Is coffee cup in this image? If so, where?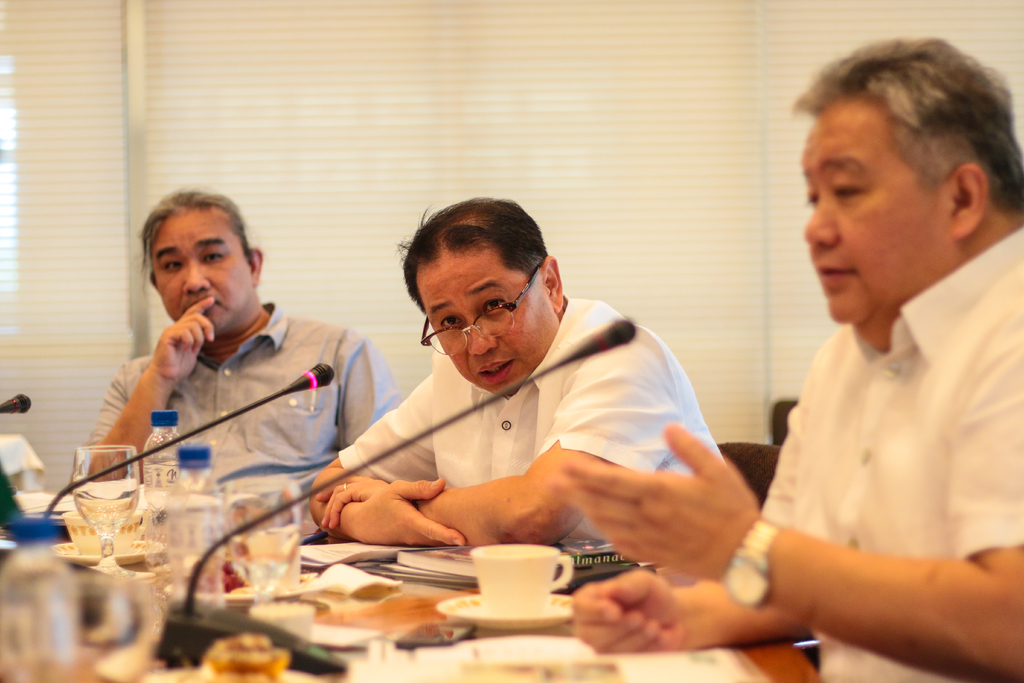
Yes, at (62,507,138,561).
